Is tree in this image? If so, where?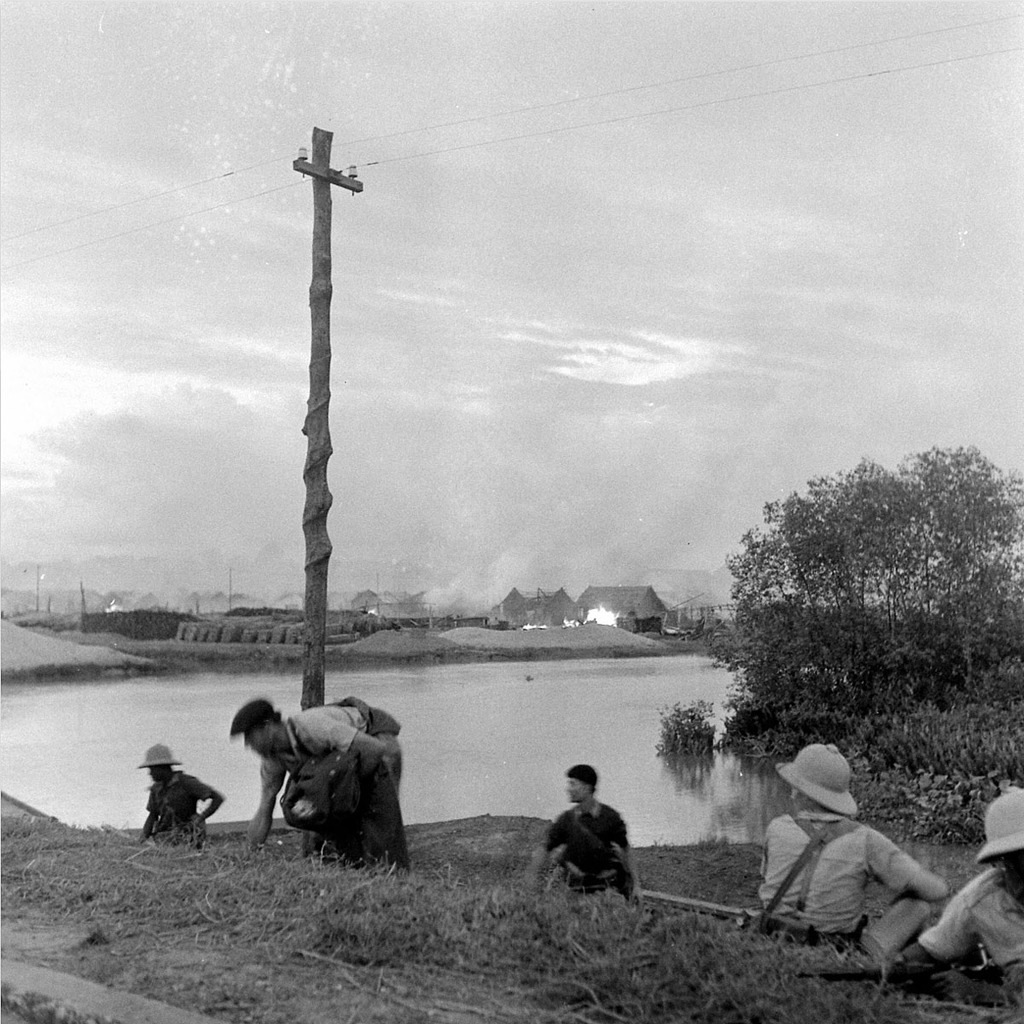
Yes, at [732, 458, 1023, 794].
